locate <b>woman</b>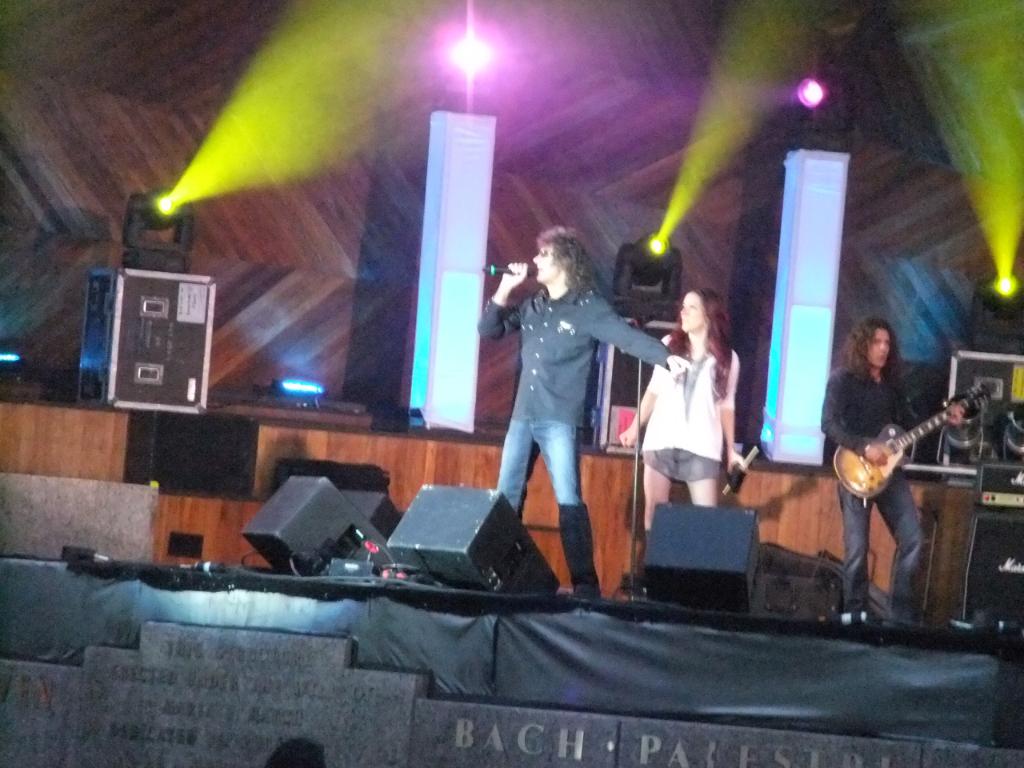
<bbox>646, 282, 750, 535</bbox>
